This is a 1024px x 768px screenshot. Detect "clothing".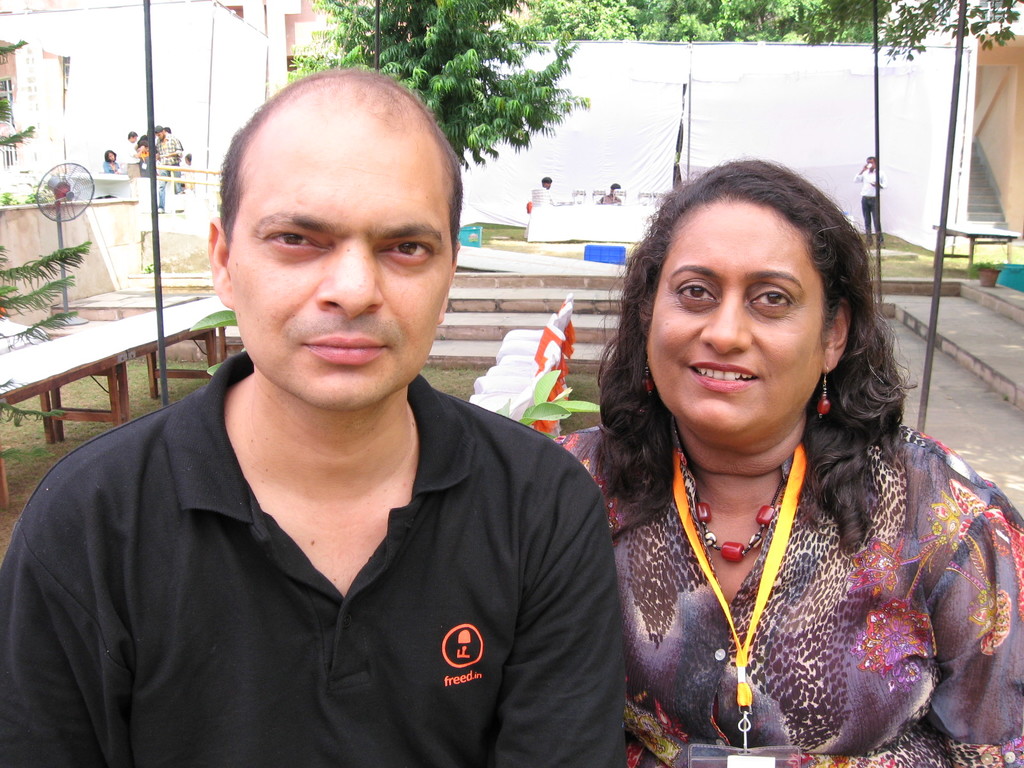
562 349 1005 762.
